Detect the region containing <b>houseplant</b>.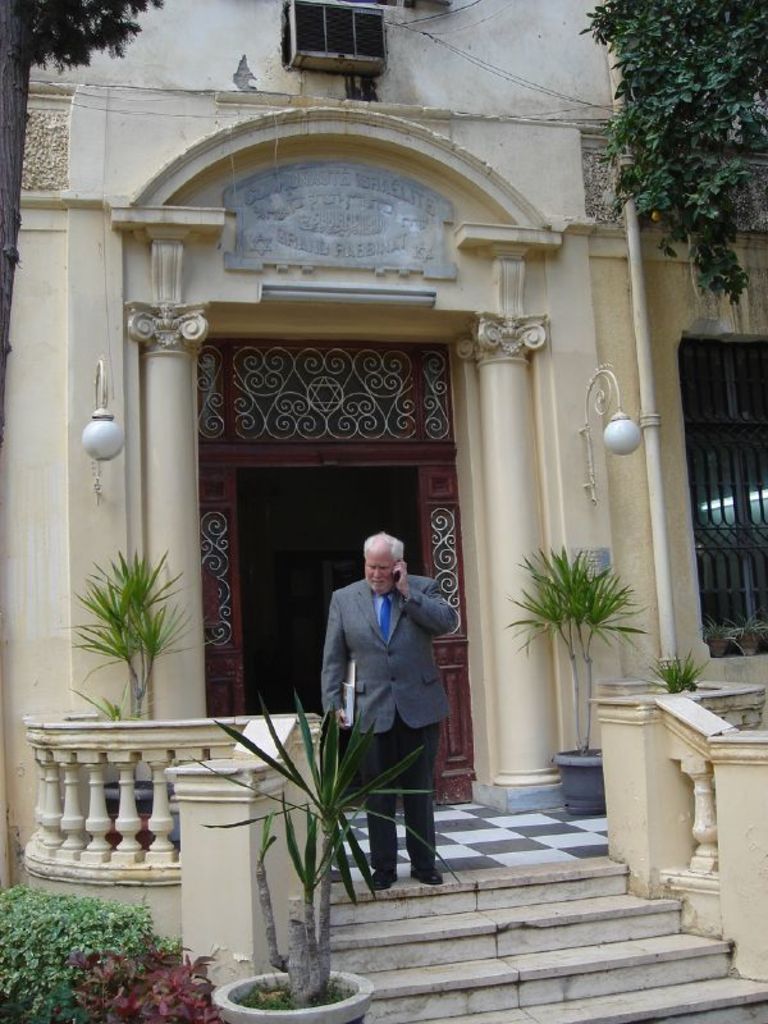
<region>495, 552, 664, 822</region>.
